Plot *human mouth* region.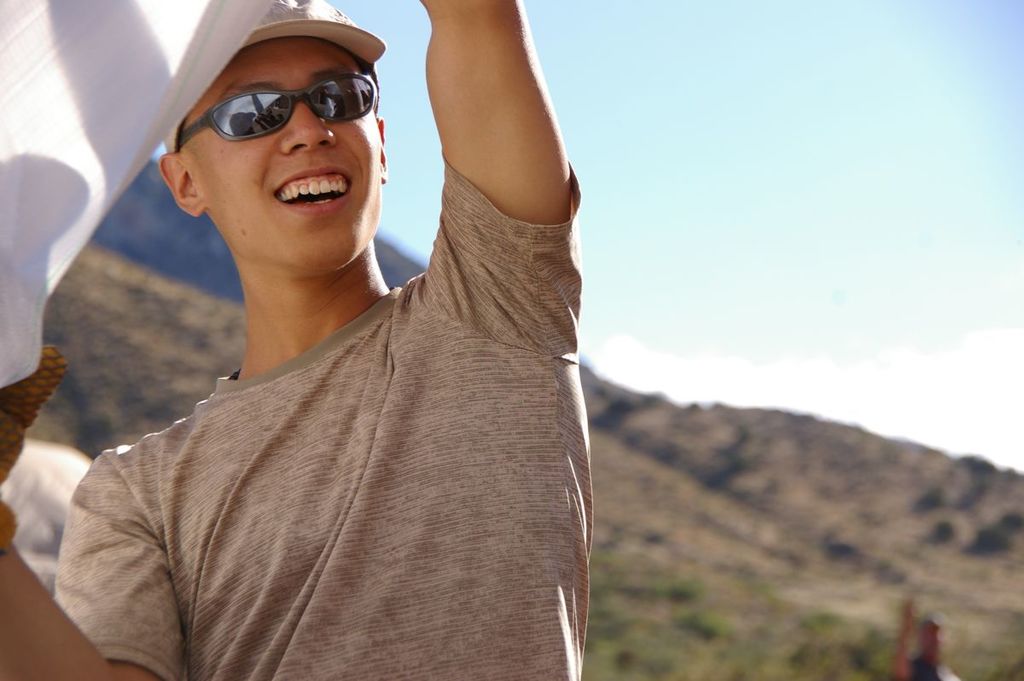
Plotted at 273,168,352,209.
